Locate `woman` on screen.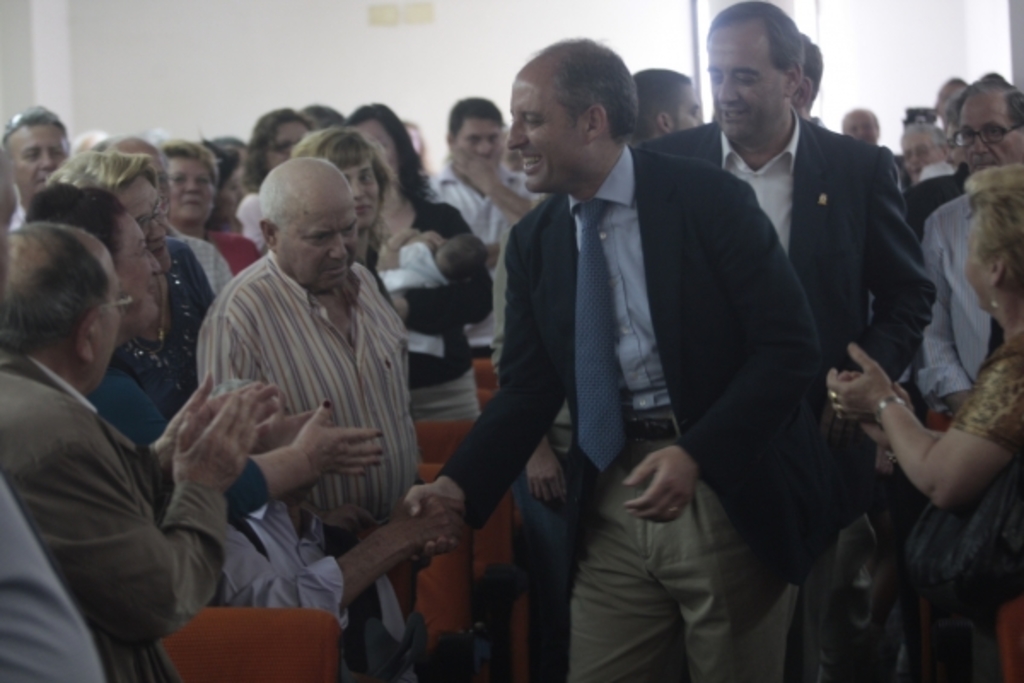
On screen at [left=341, top=108, right=497, bottom=635].
